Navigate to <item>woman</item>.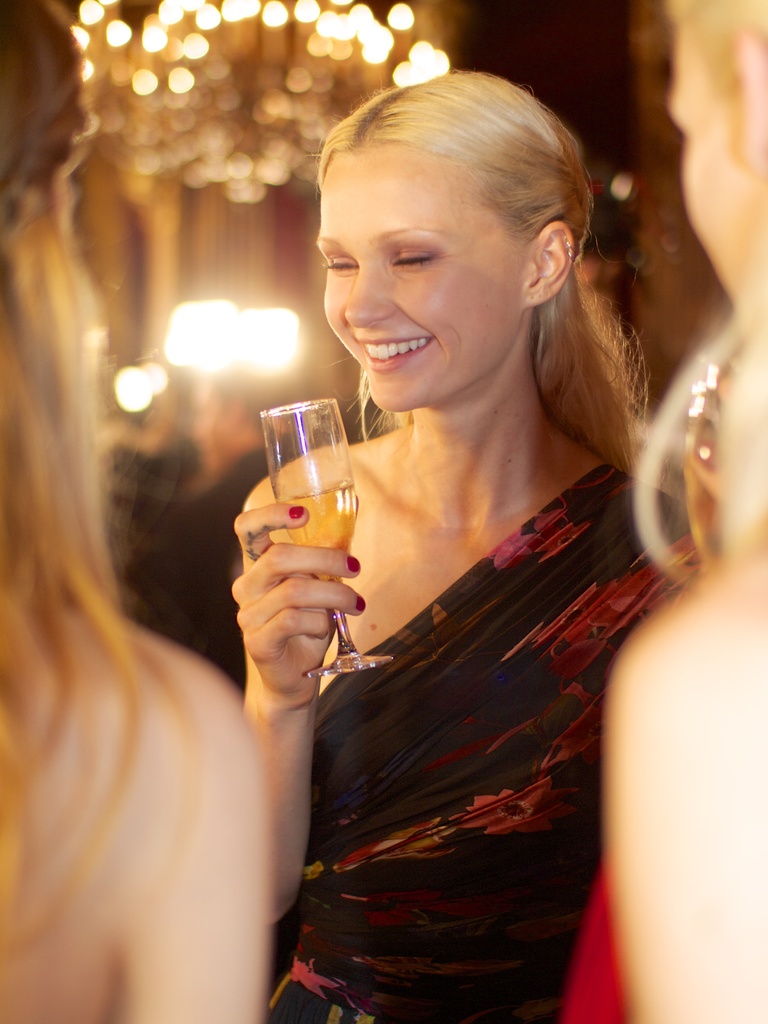
Navigation target: 558,0,767,1023.
